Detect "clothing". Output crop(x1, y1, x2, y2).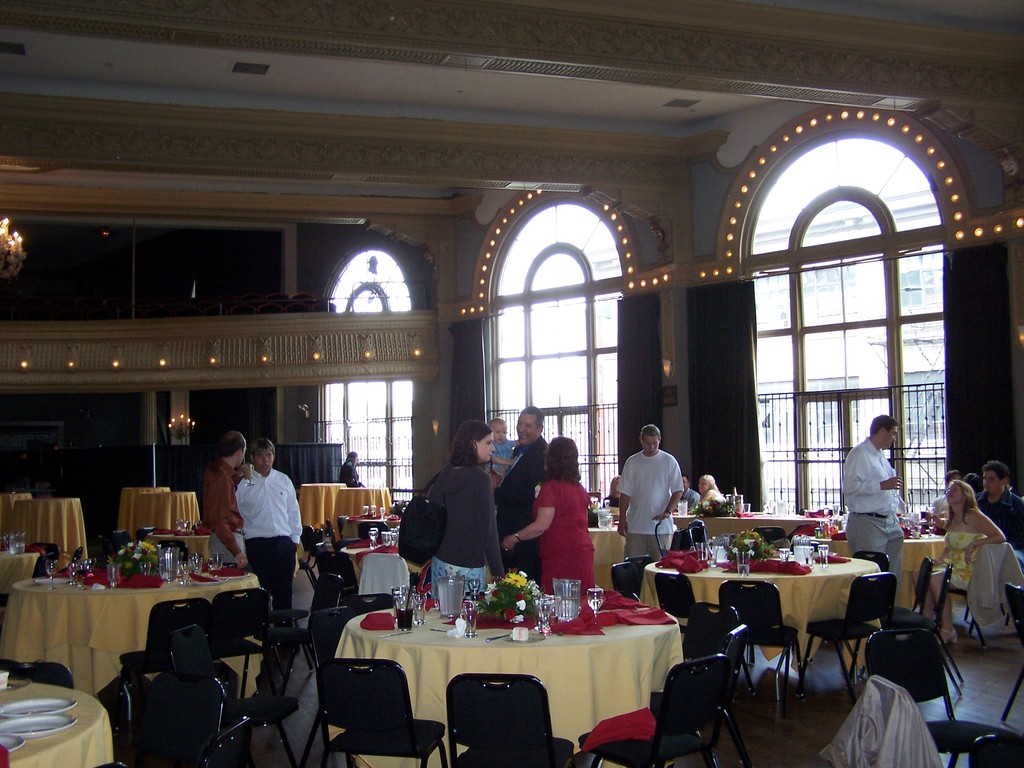
crop(703, 492, 729, 514).
